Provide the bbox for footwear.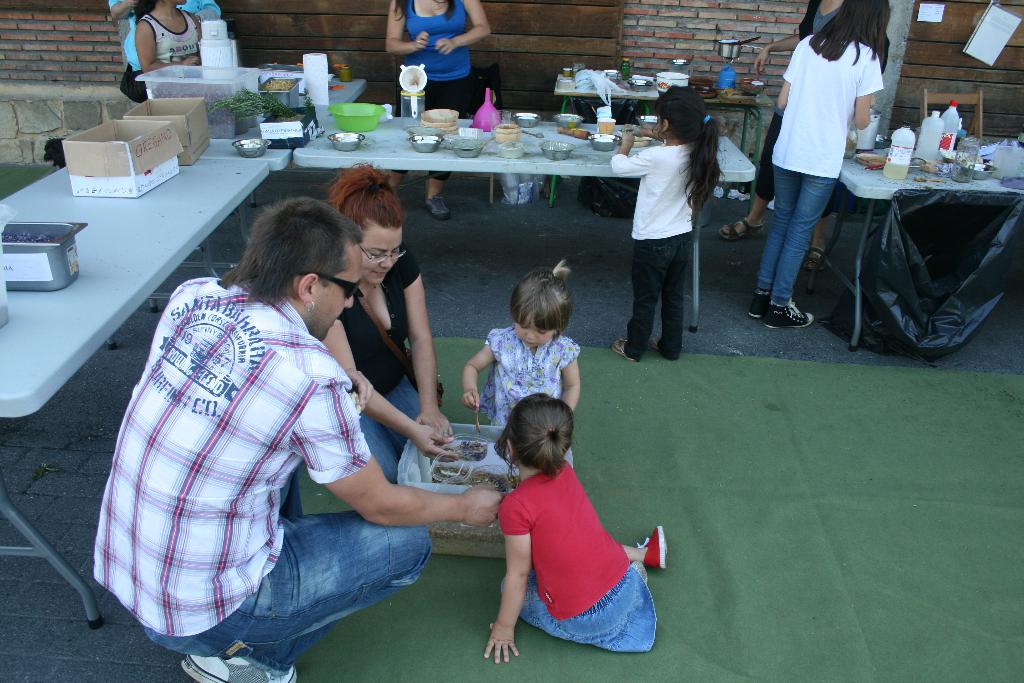
crop(648, 332, 660, 357).
